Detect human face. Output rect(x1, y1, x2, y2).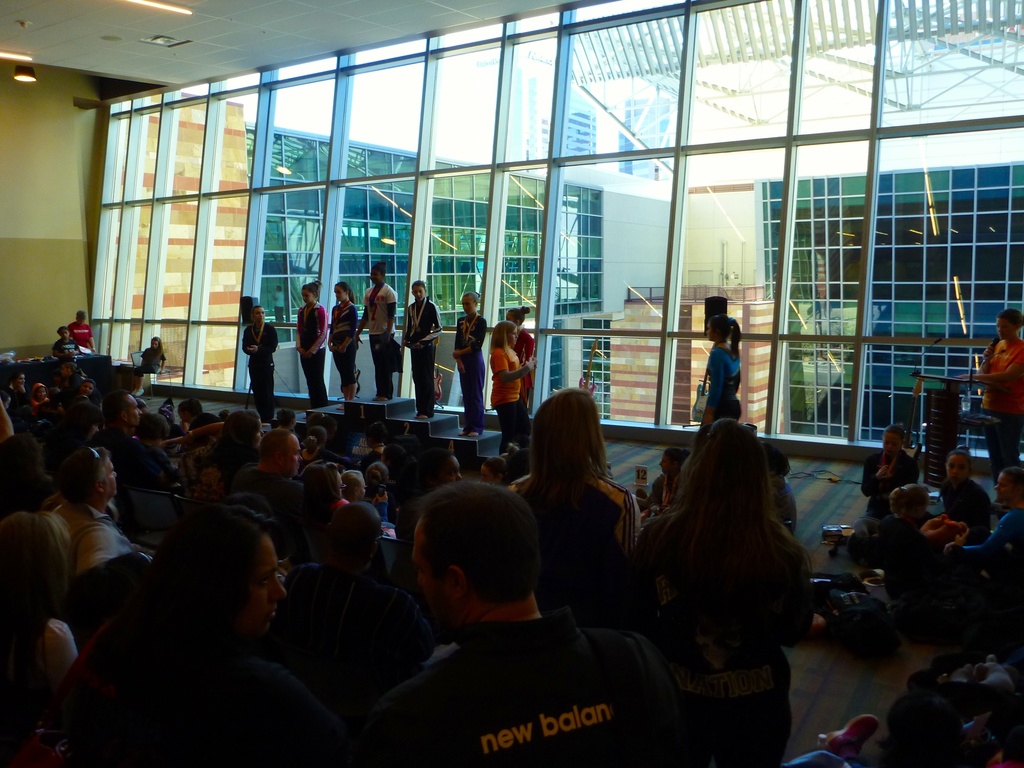
rect(333, 283, 345, 303).
